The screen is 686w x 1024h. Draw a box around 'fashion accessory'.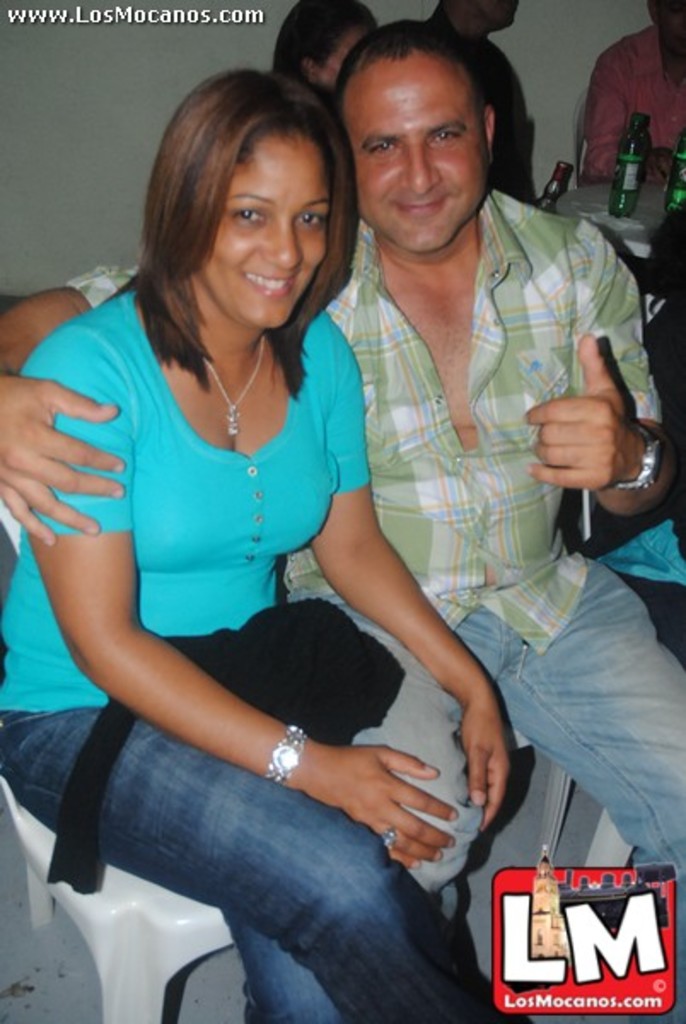
{"left": 382, "top": 826, "right": 392, "bottom": 847}.
